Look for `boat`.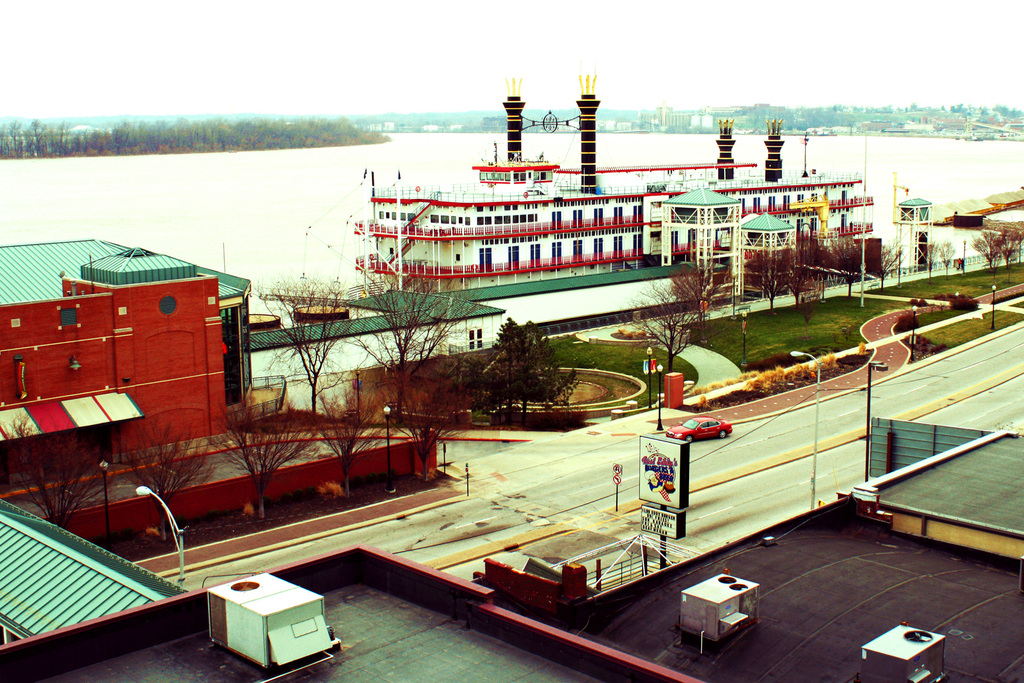
Found: 329, 111, 917, 310.
